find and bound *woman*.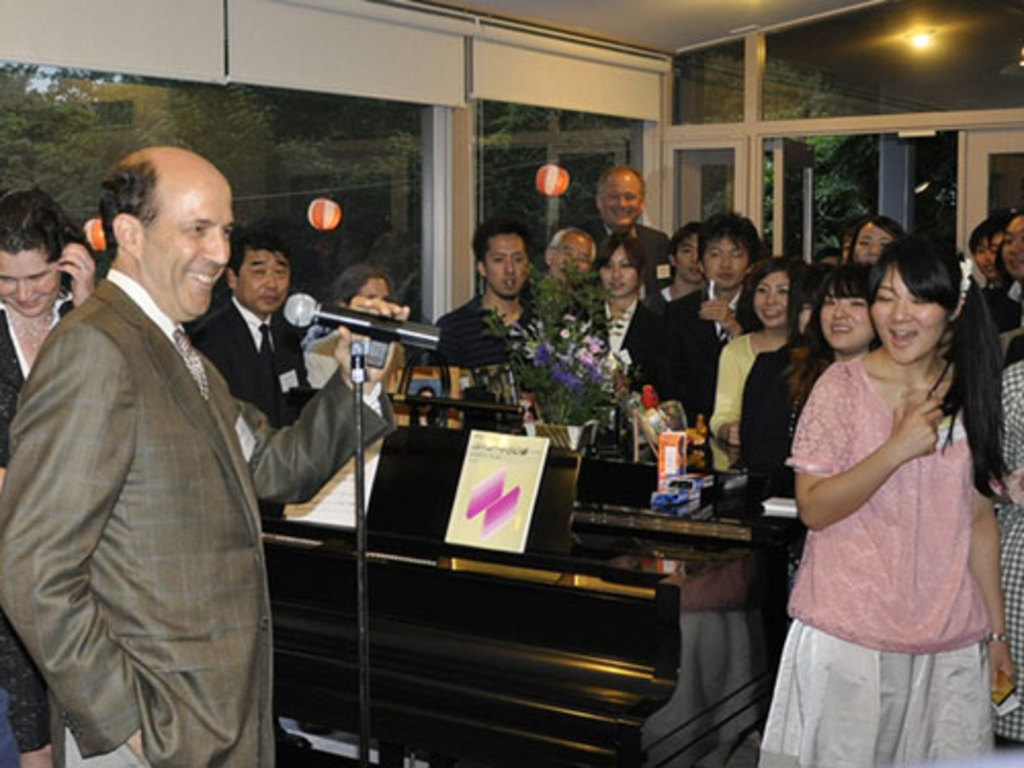
Bound: x1=735, y1=264, x2=823, y2=506.
